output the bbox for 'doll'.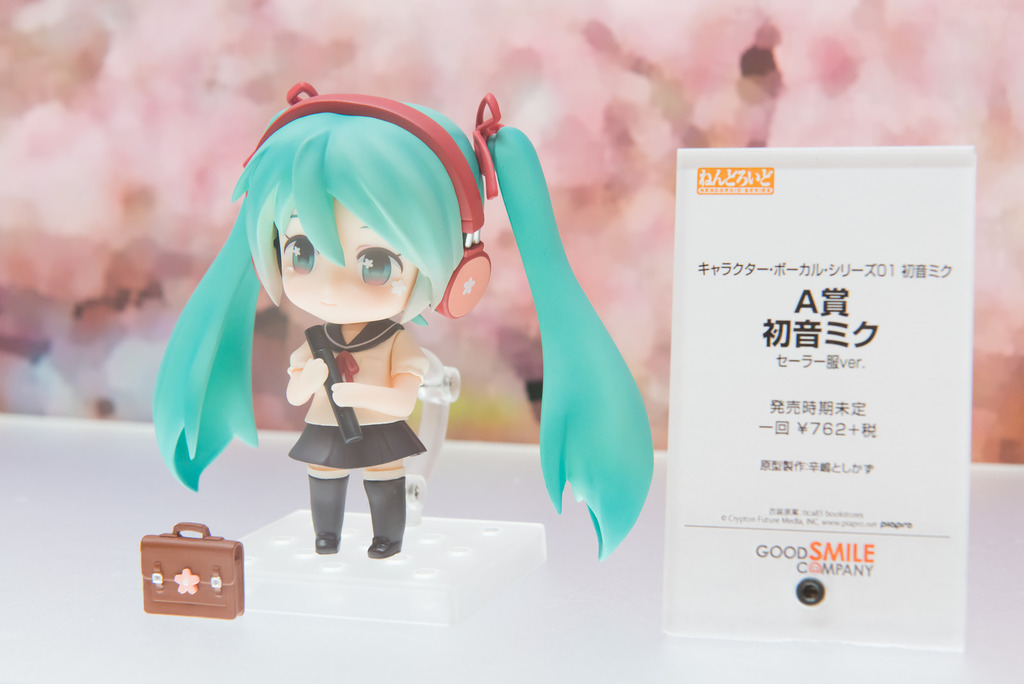
(139, 77, 653, 567).
